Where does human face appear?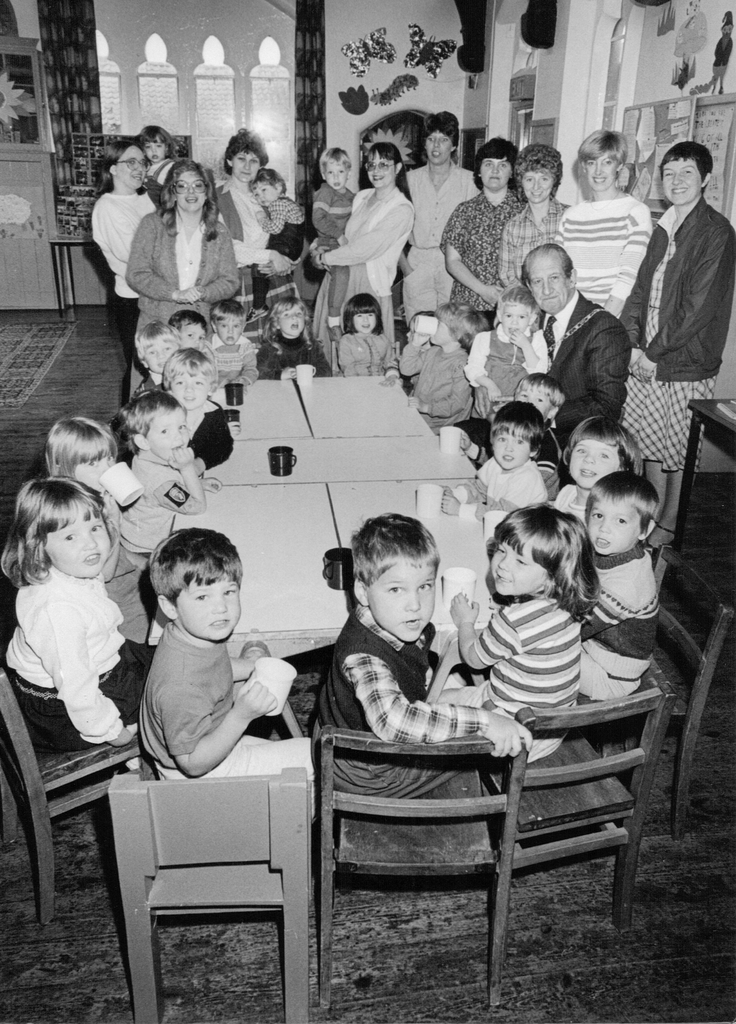
Appears at Rect(170, 373, 209, 410).
